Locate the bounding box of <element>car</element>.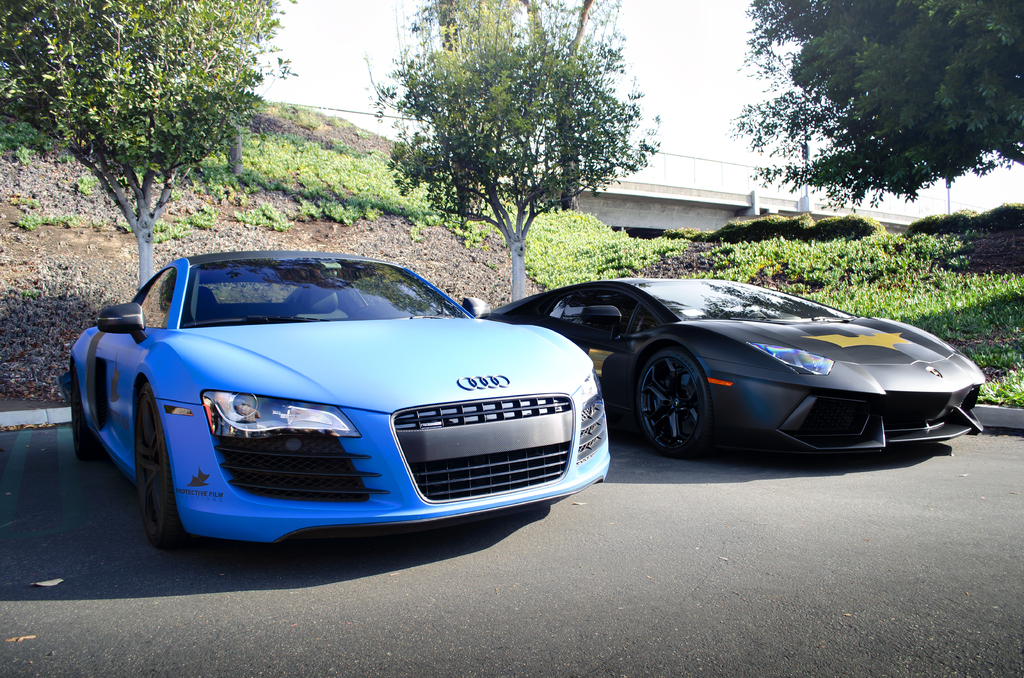
Bounding box: {"x1": 62, "y1": 254, "x2": 609, "y2": 555}.
